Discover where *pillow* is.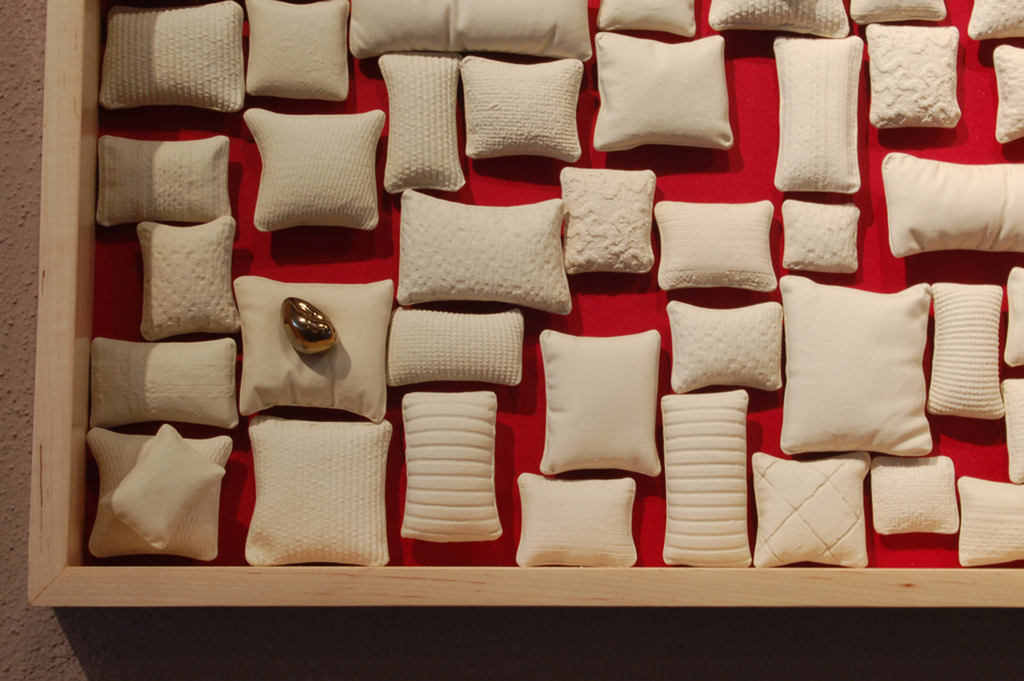
Discovered at detection(651, 193, 782, 294).
